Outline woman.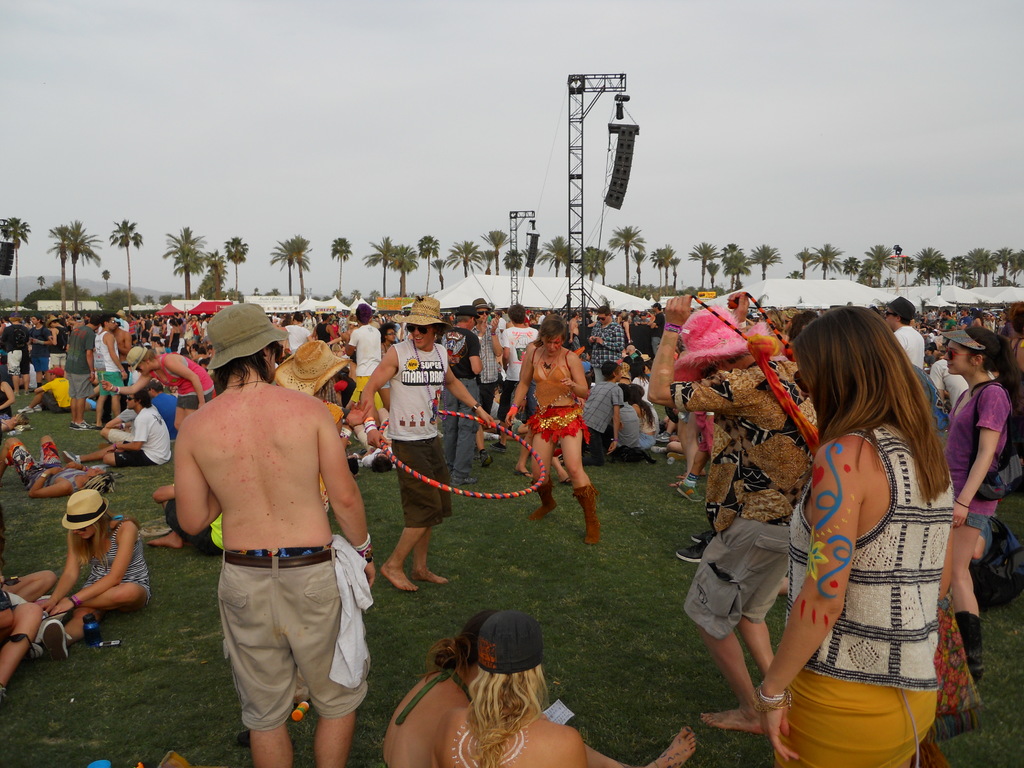
Outline: region(431, 608, 589, 767).
